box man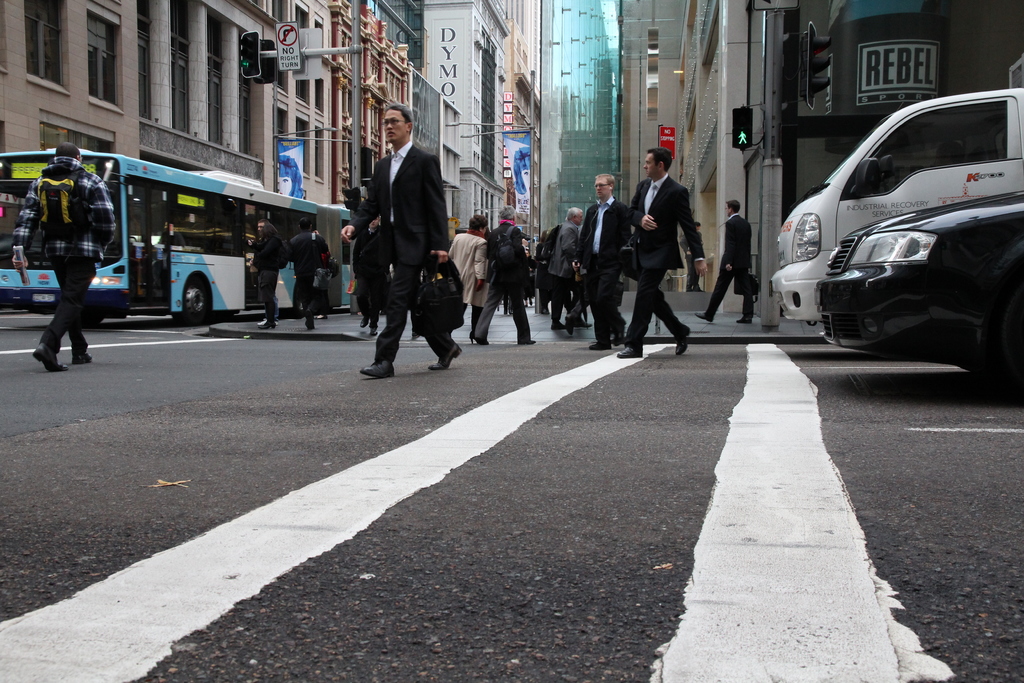
(left=694, top=198, right=778, bottom=336)
